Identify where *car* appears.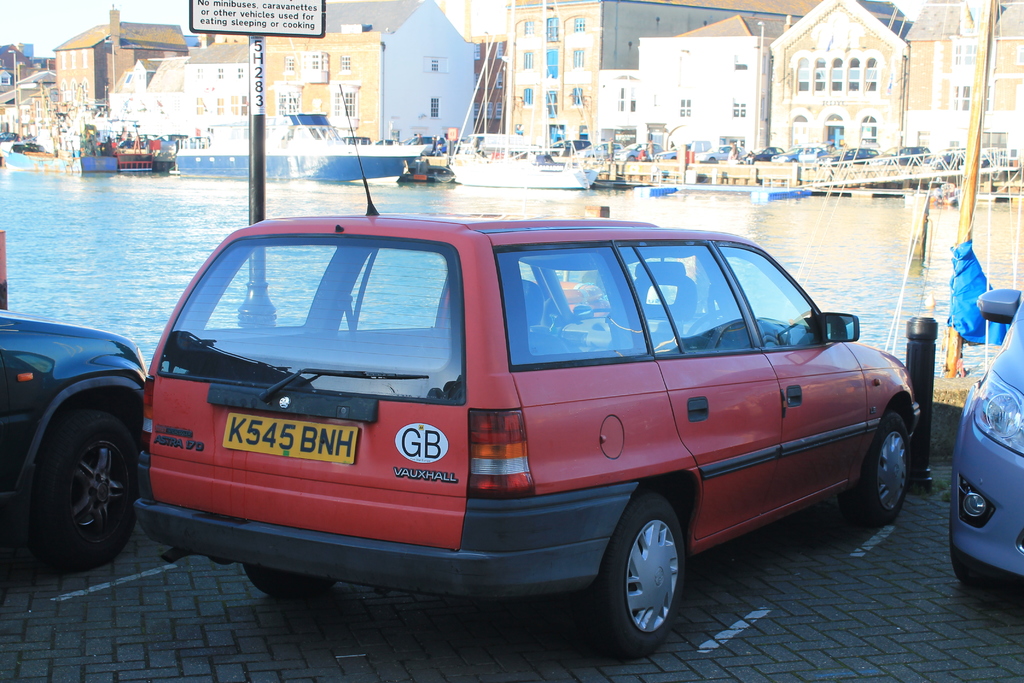
Appears at [132, 86, 924, 656].
